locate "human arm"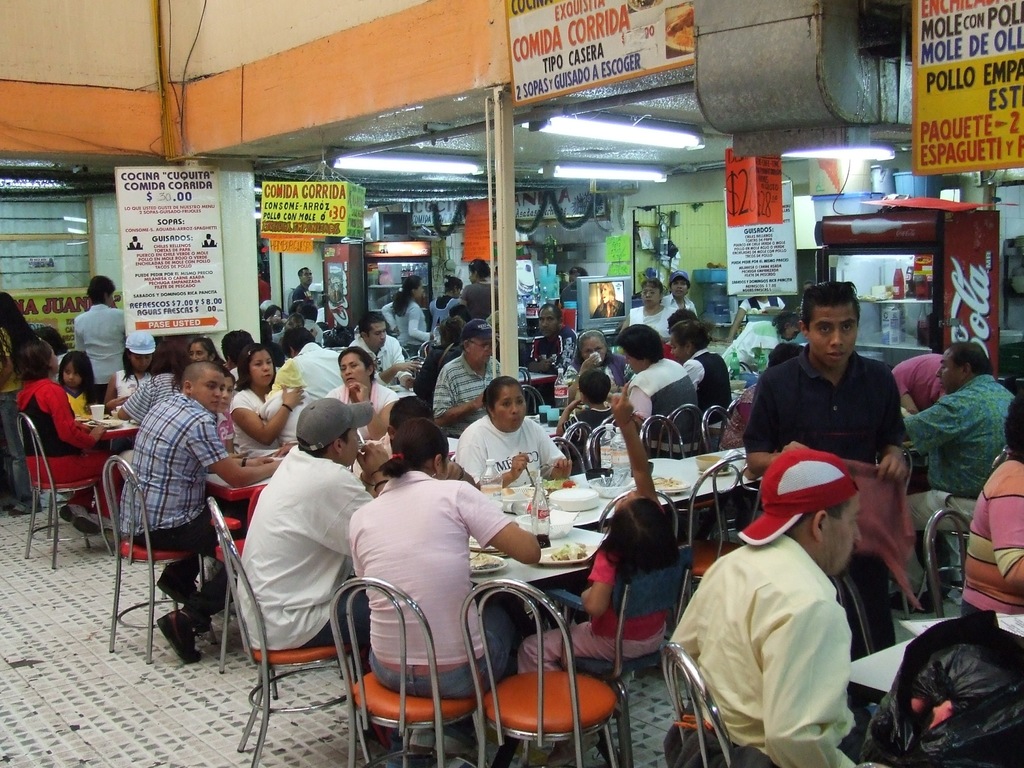
<bbox>612, 310, 642, 339</bbox>
